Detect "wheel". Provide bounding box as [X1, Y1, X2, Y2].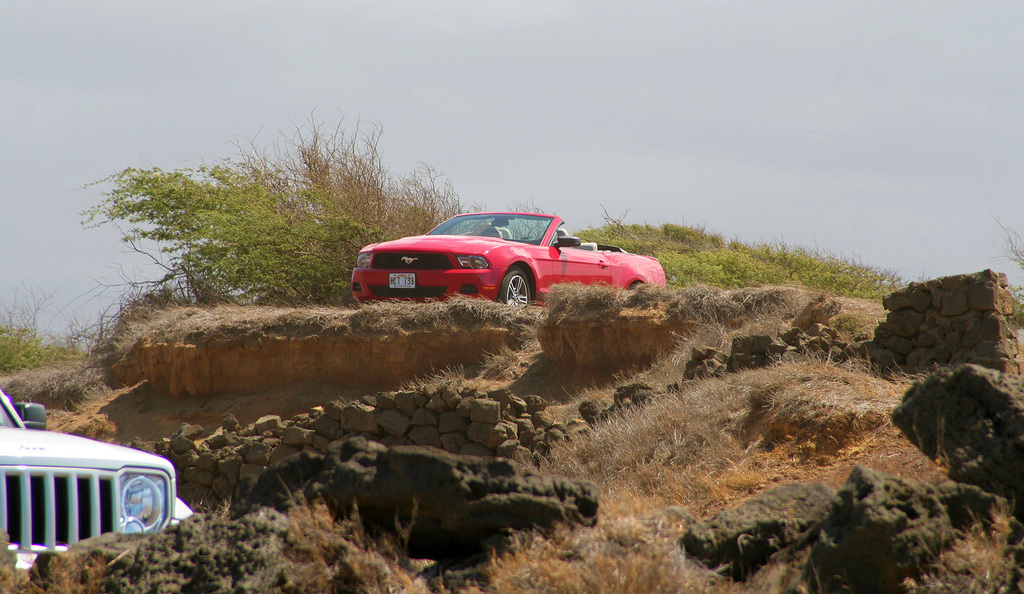
[481, 259, 545, 312].
